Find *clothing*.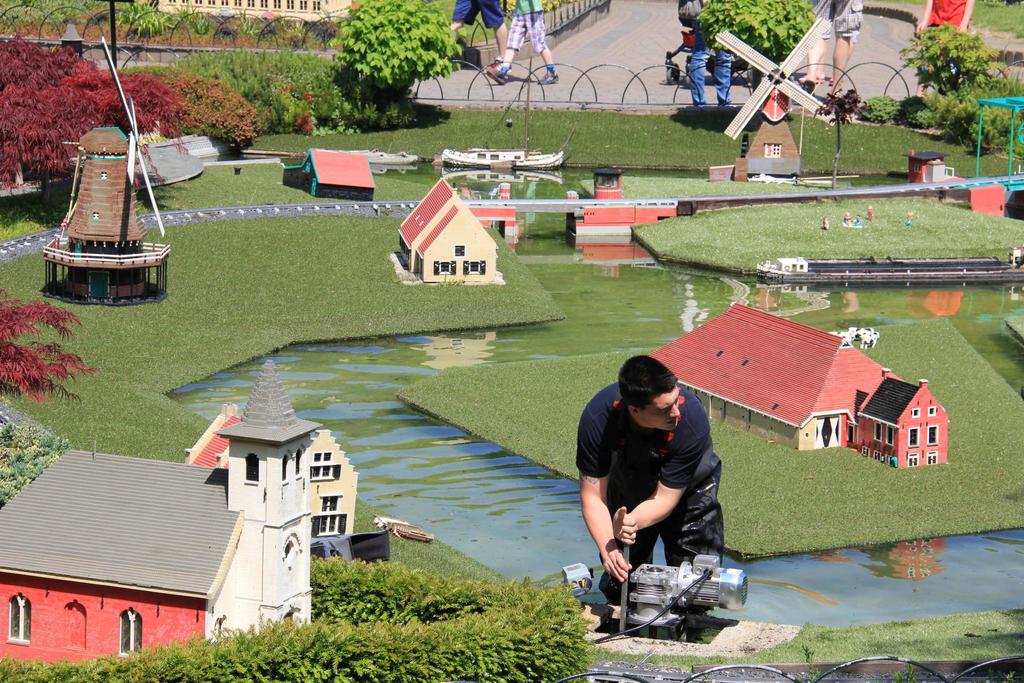
x1=577, y1=349, x2=752, y2=611.
